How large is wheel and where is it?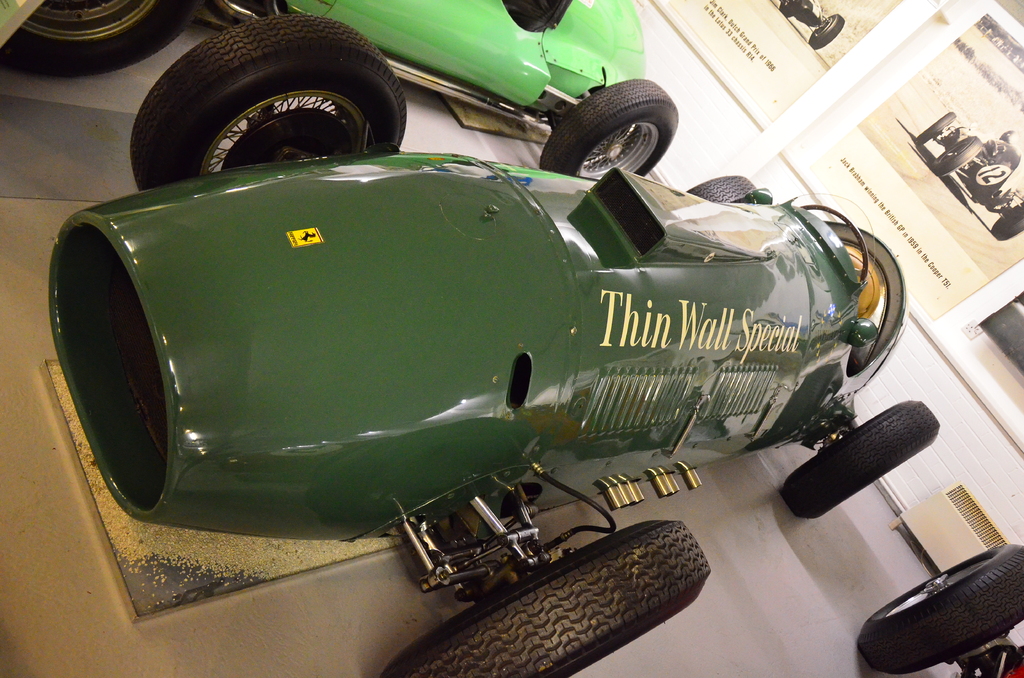
Bounding box: left=931, top=134, right=982, bottom=177.
